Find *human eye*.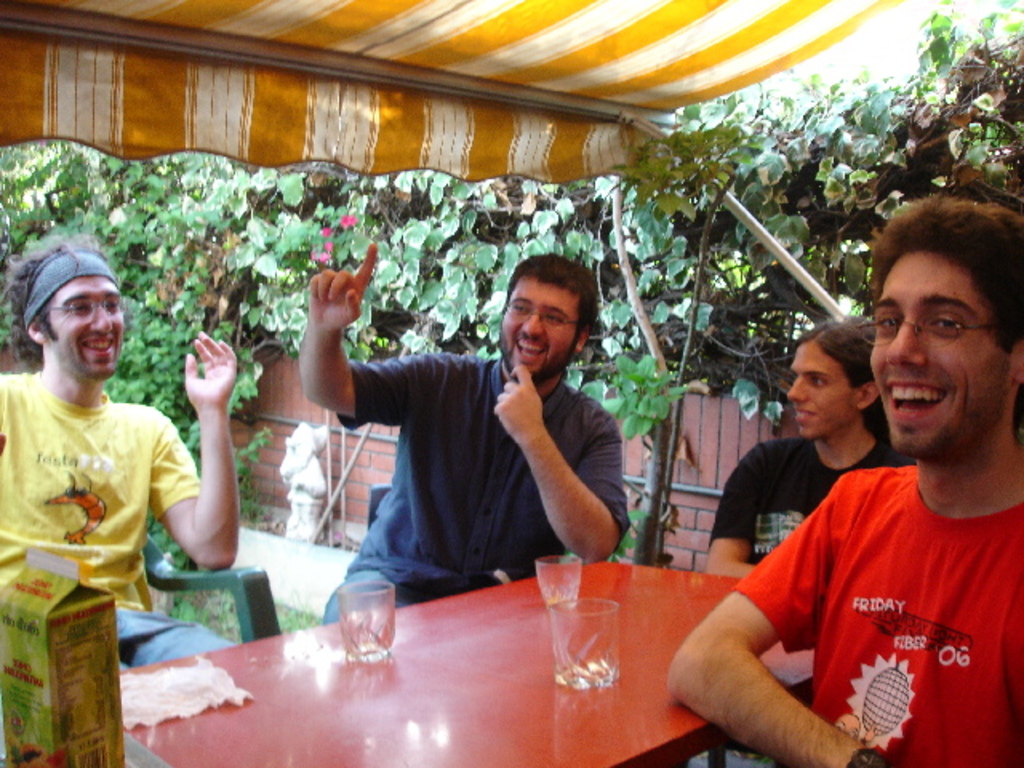
Rect(923, 312, 965, 334).
